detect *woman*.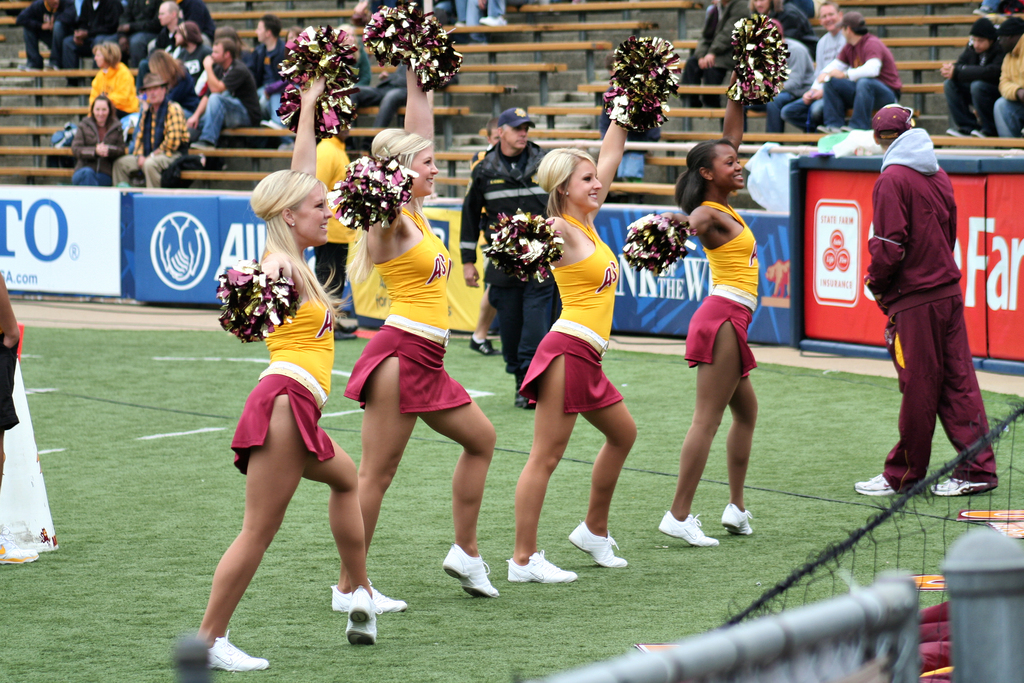
Detected at <region>189, 70, 383, 673</region>.
